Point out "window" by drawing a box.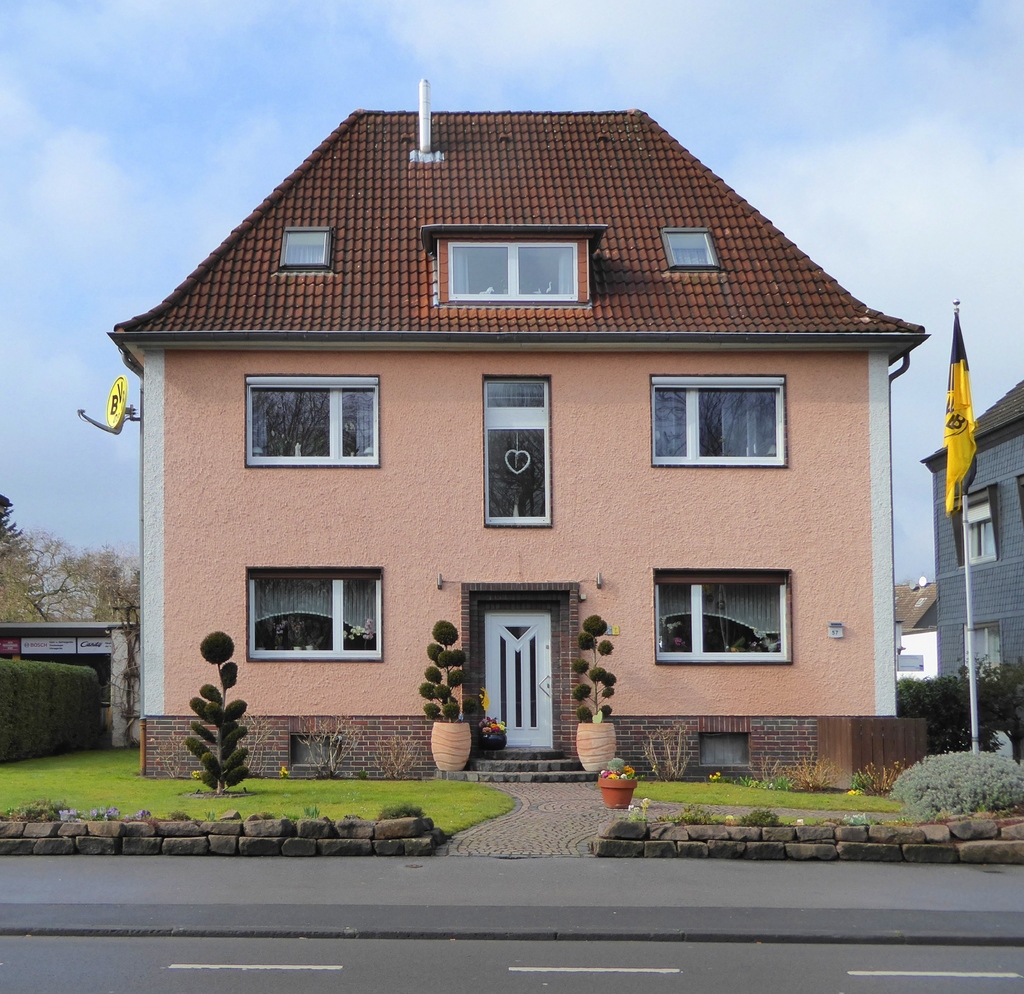
box=[248, 569, 386, 660].
